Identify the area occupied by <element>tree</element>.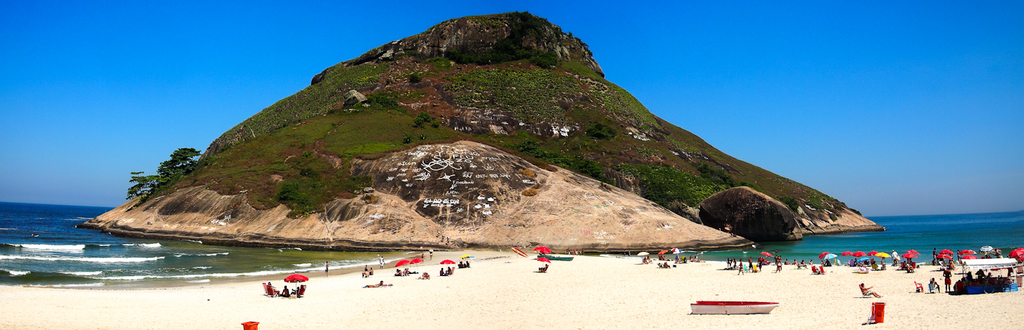
Area: x1=415, y1=112, x2=428, y2=126.
